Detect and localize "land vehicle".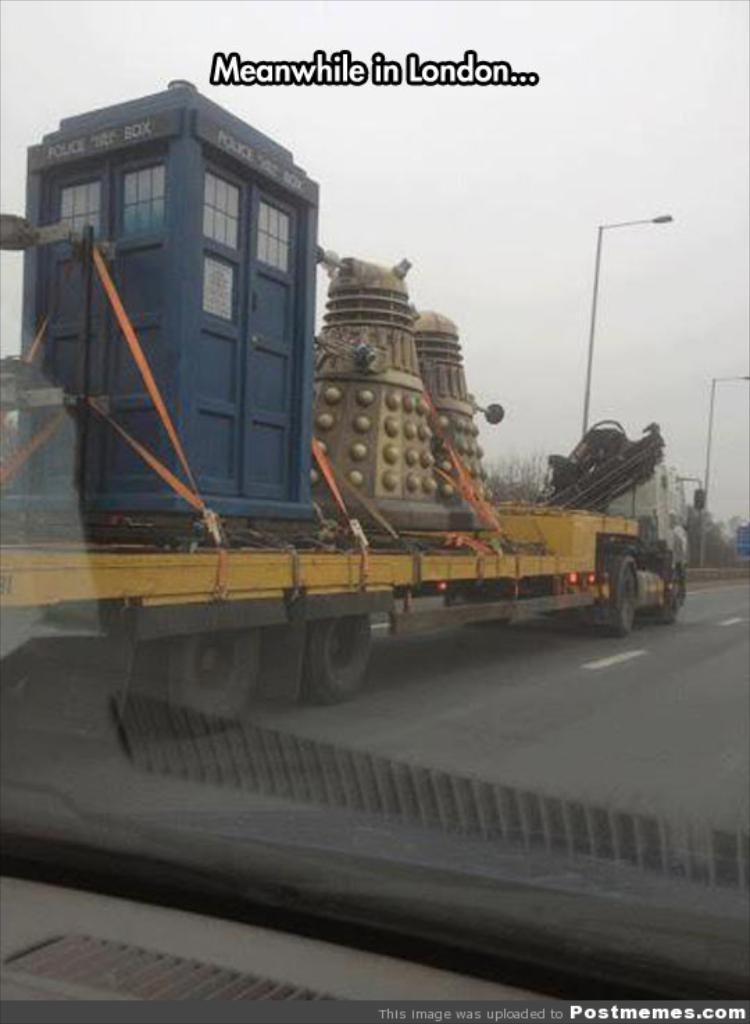
Localized at <region>0, 0, 749, 1023</region>.
